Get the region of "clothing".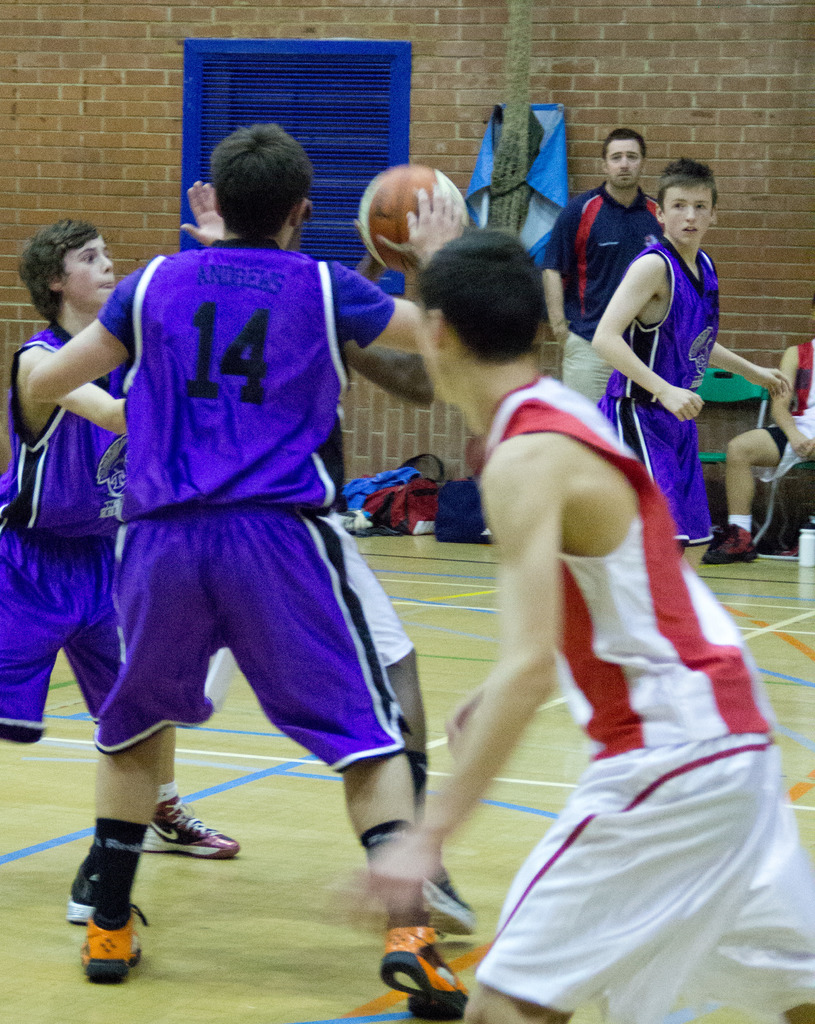
left=598, top=239, right=726, bottom=540.
